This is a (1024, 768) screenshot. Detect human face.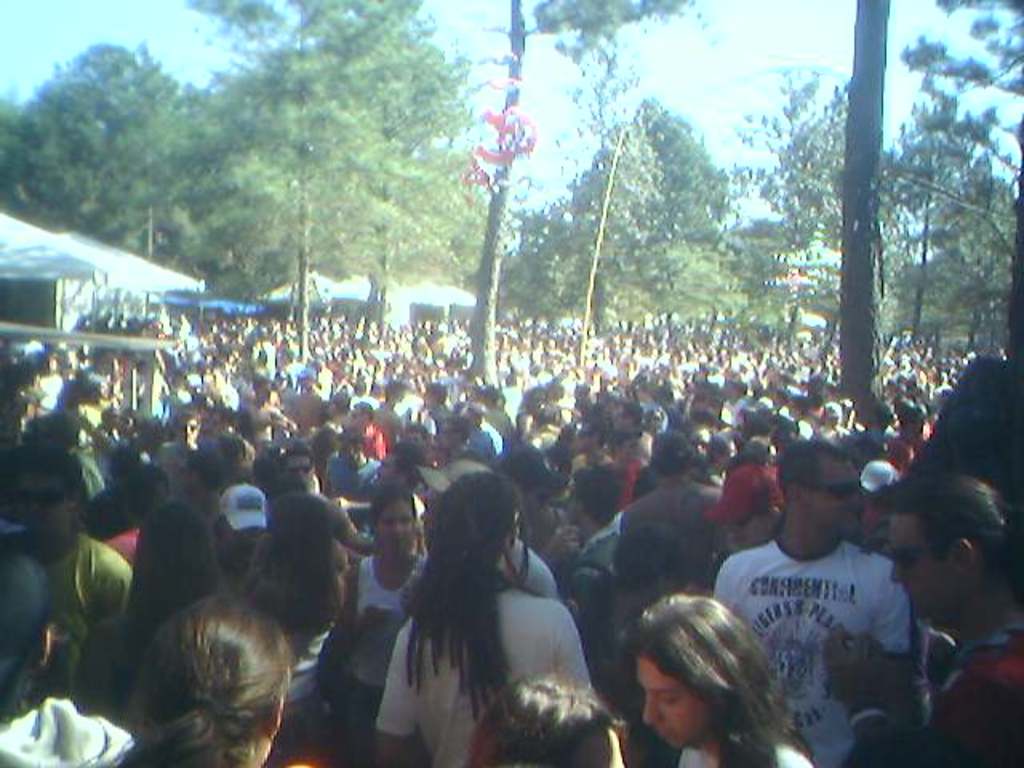
box(376, 456, 406, 483).
